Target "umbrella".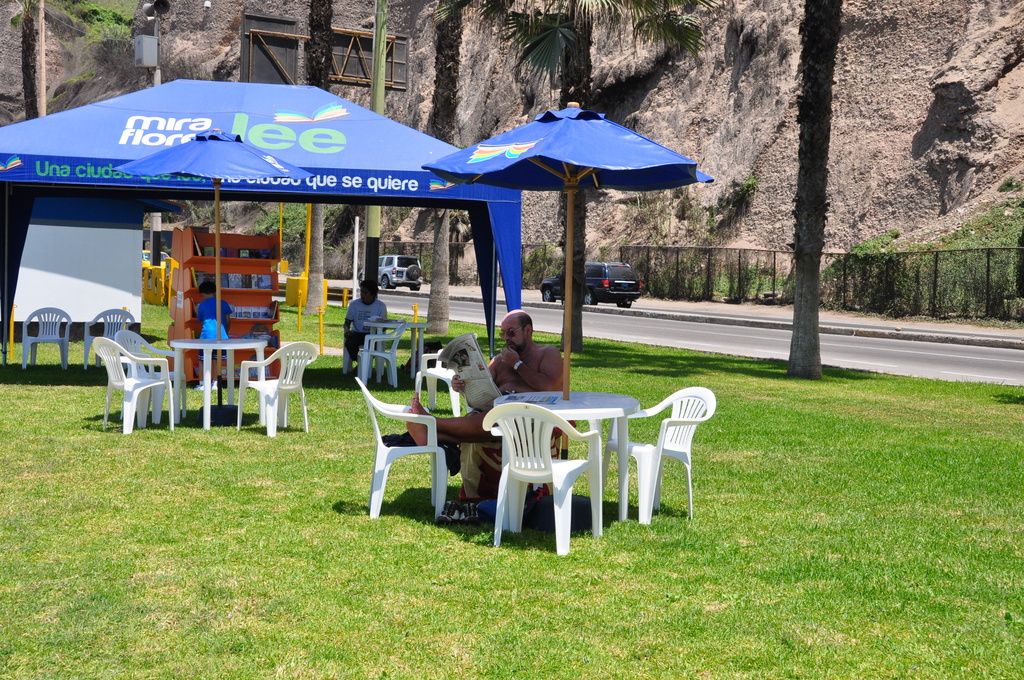
Target region: pyautogui.locateOnScreen(422, 98, 707, 463).
